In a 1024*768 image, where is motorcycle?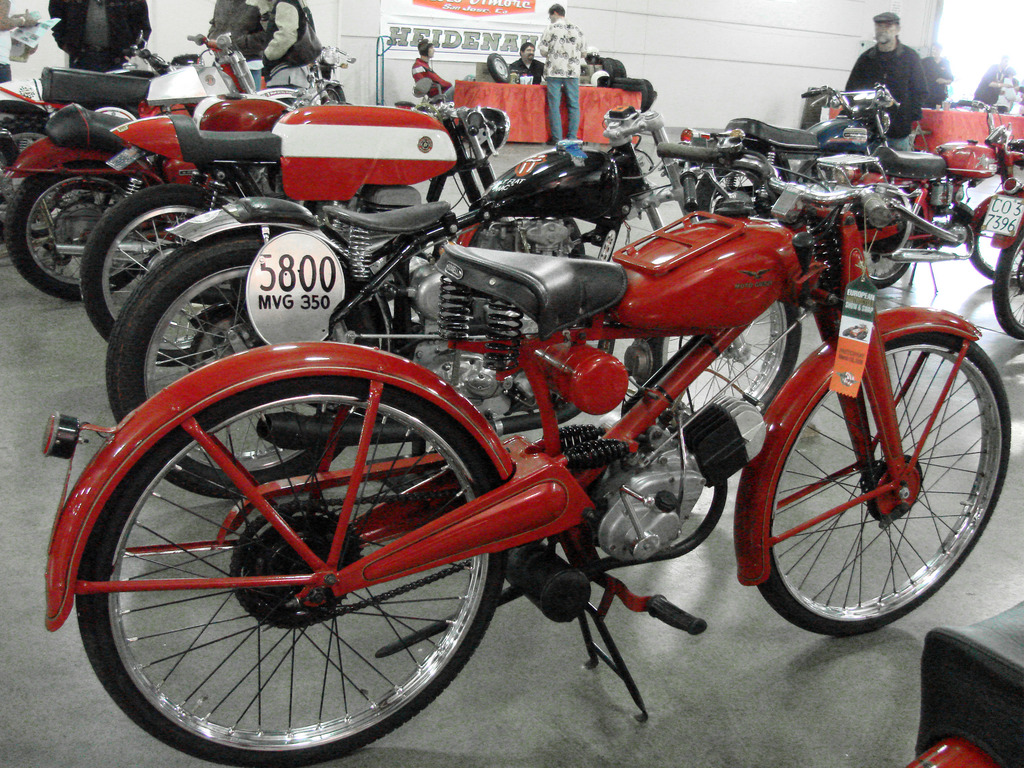
{"left": 106, "top": 100, "right": 805, "bottom": 502}.
